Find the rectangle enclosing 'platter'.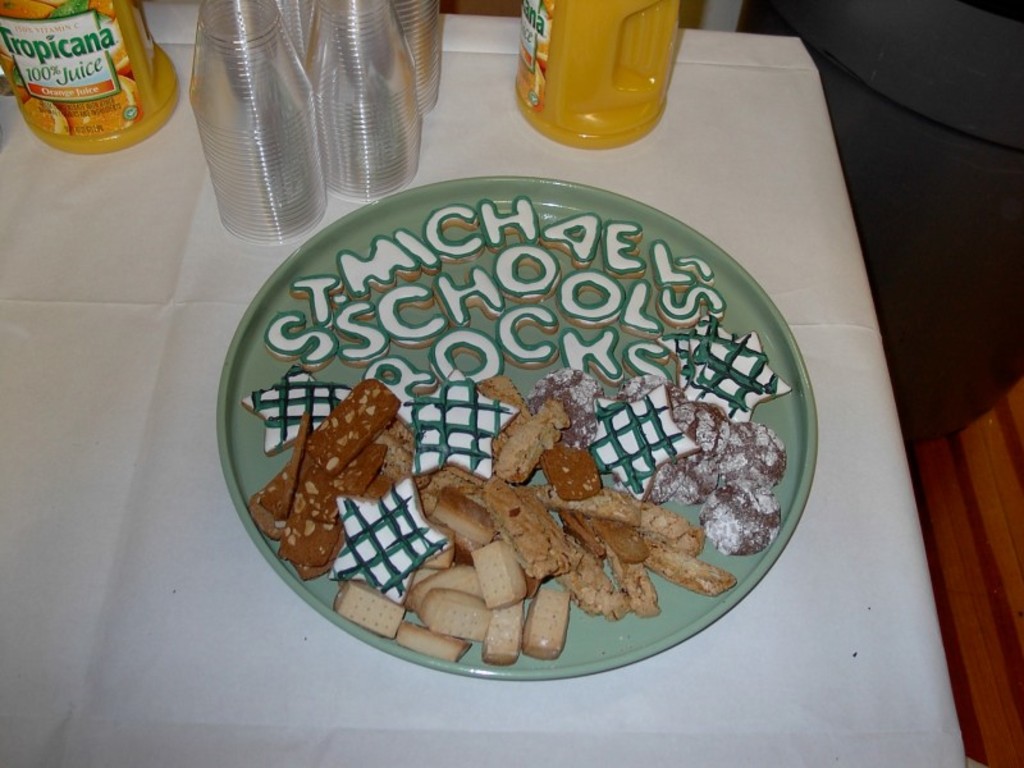
(left=237, top=161, right=818, bottom=668).
